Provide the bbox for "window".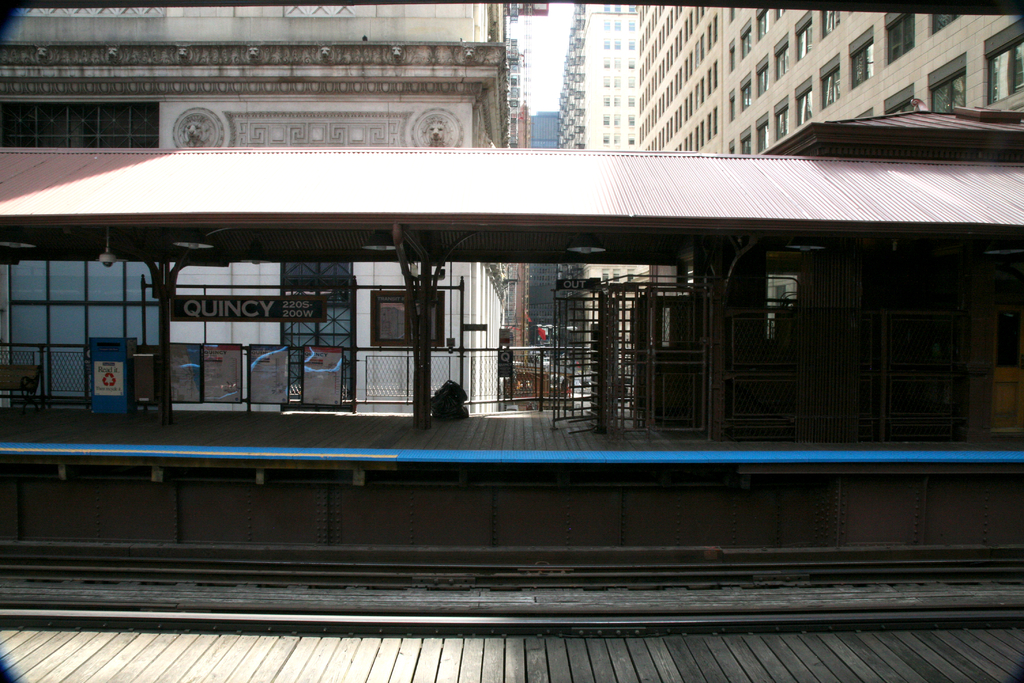
[918,54,968,110].
